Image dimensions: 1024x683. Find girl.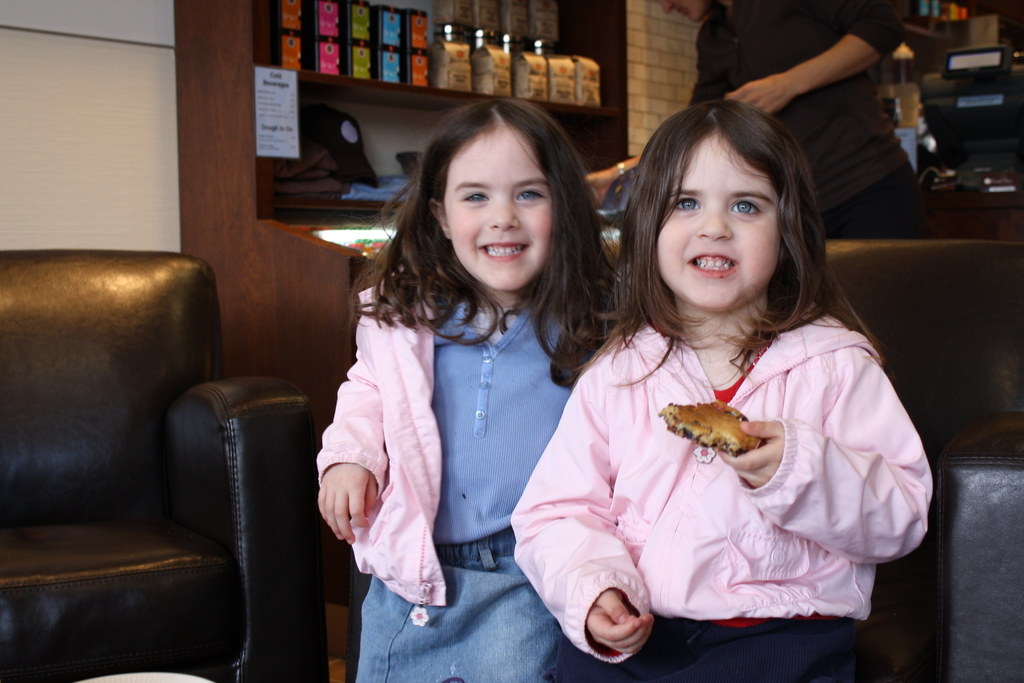
rect(511, 100, 934, 682).
